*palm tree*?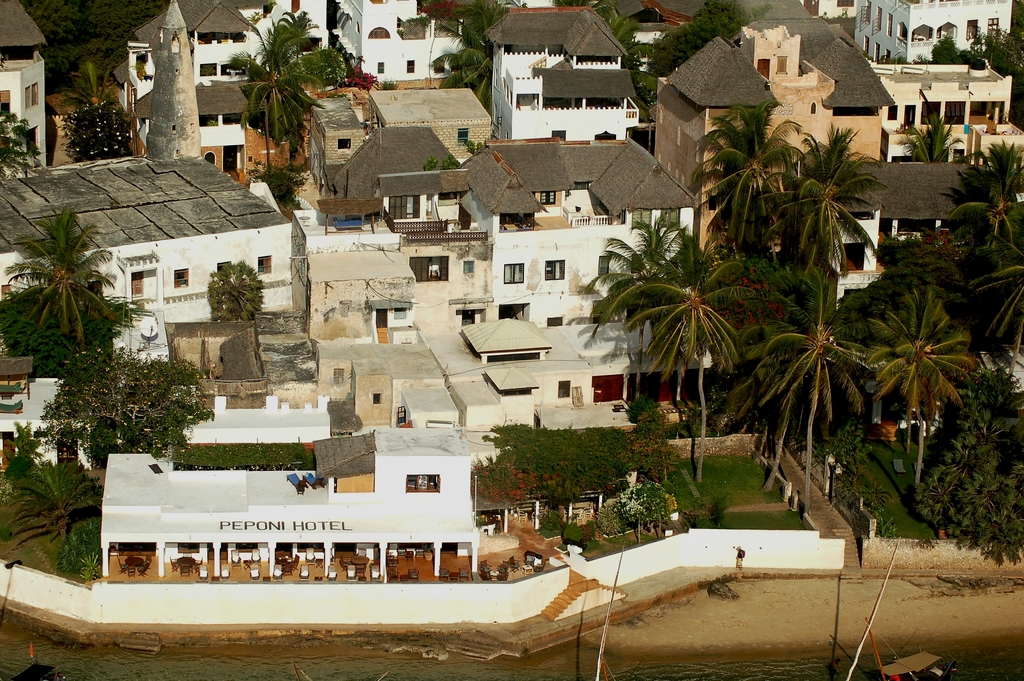
(left=965, top=158, right=1023, bottom=245)
